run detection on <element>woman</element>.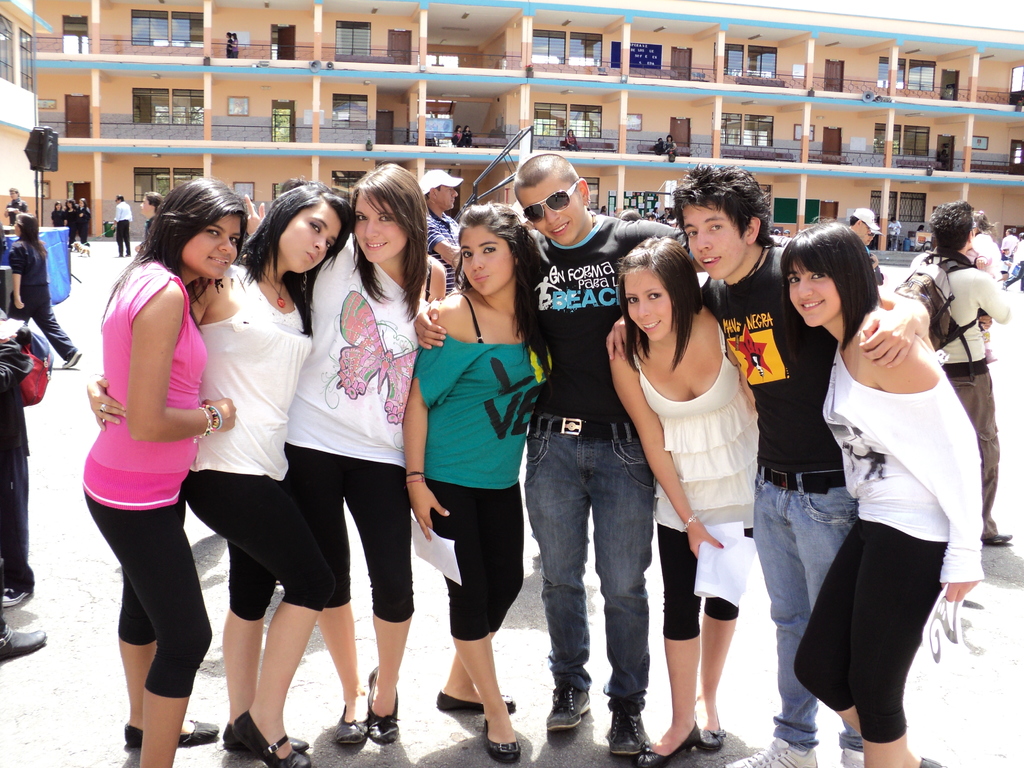
Result: bbox=(86, 181, 355, 767).
